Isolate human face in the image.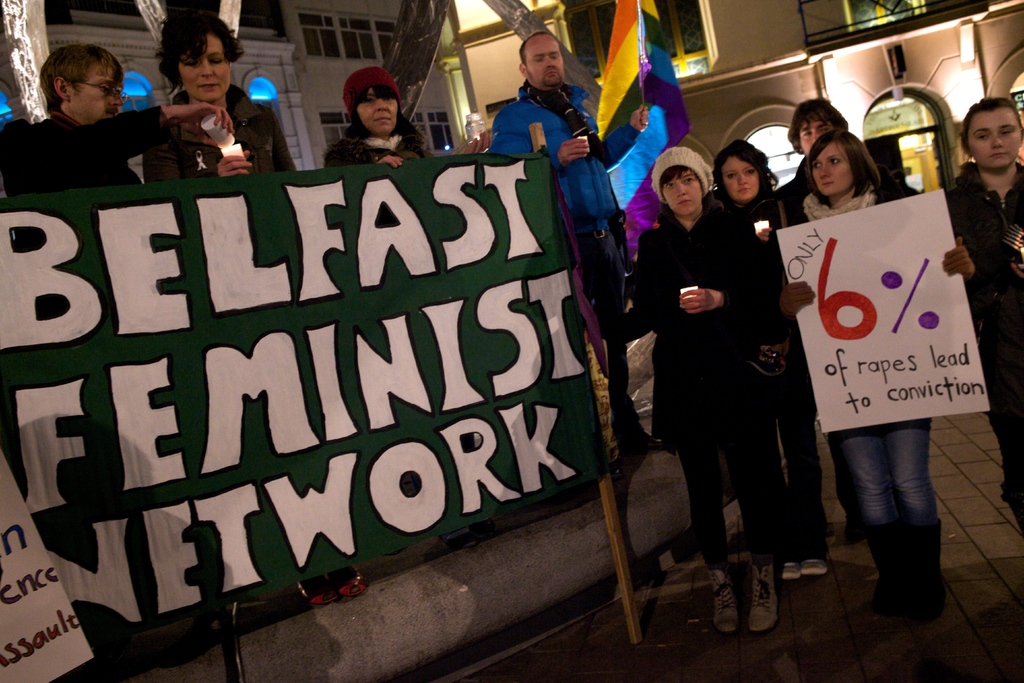
Isolated region: l=812, t=142, r=854, b=195.
